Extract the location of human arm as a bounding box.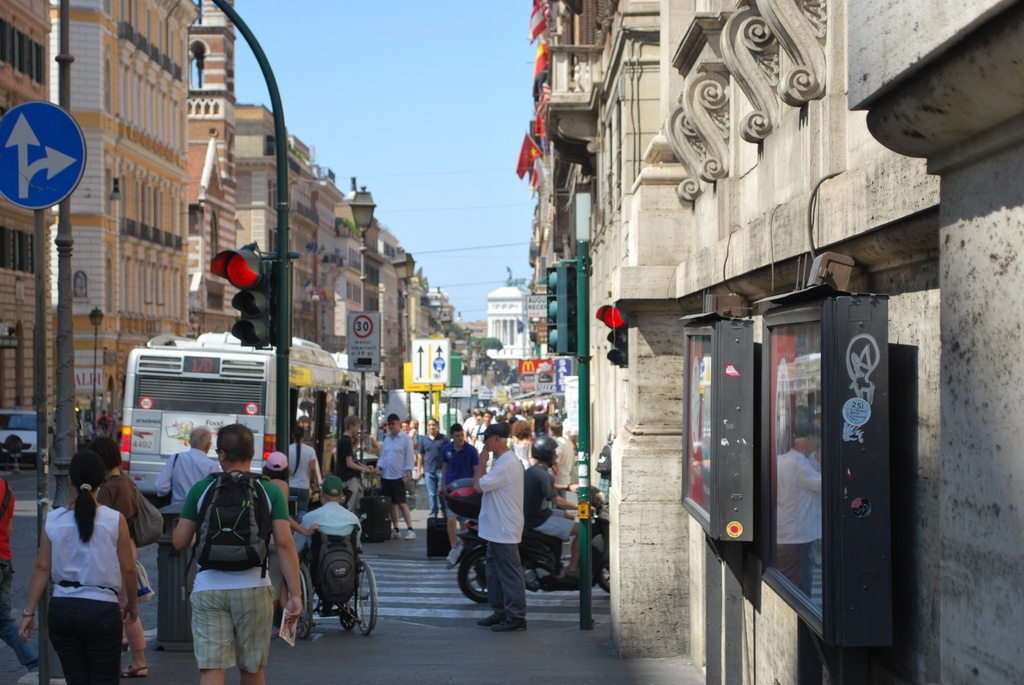
bbox(93, 417, 99, 430).
